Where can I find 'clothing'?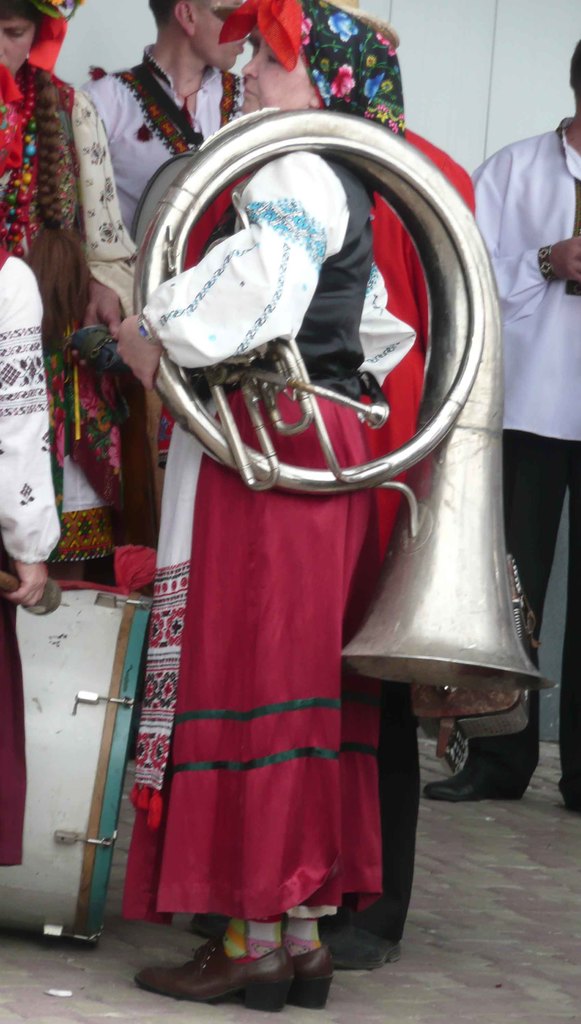
You can find it at (177,129,475,935).
